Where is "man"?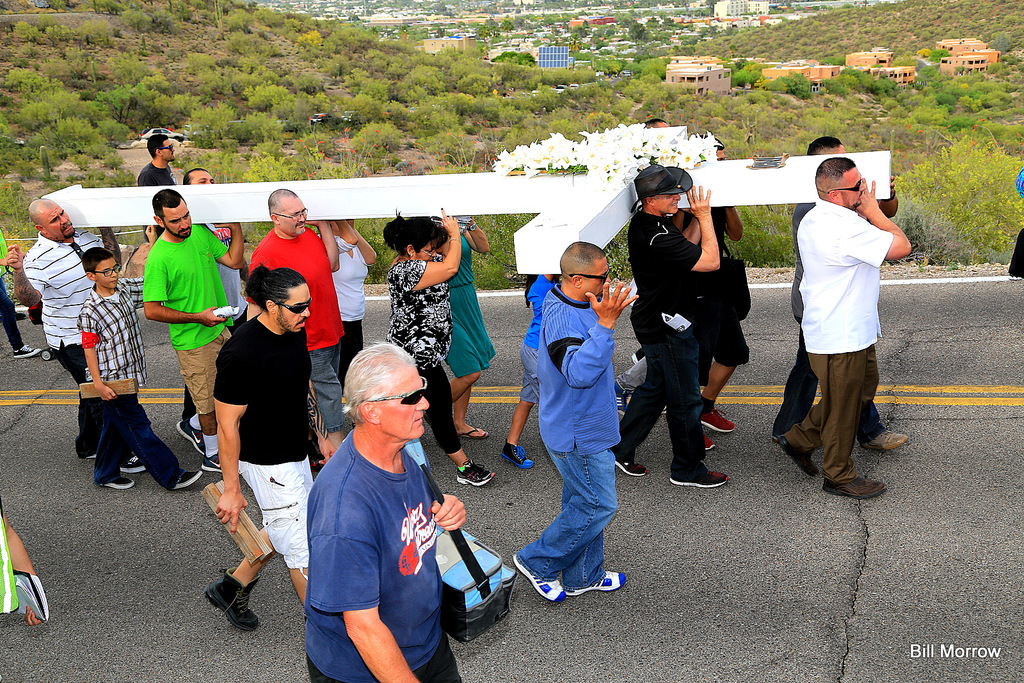
box=[190, 262, 334, 636].
